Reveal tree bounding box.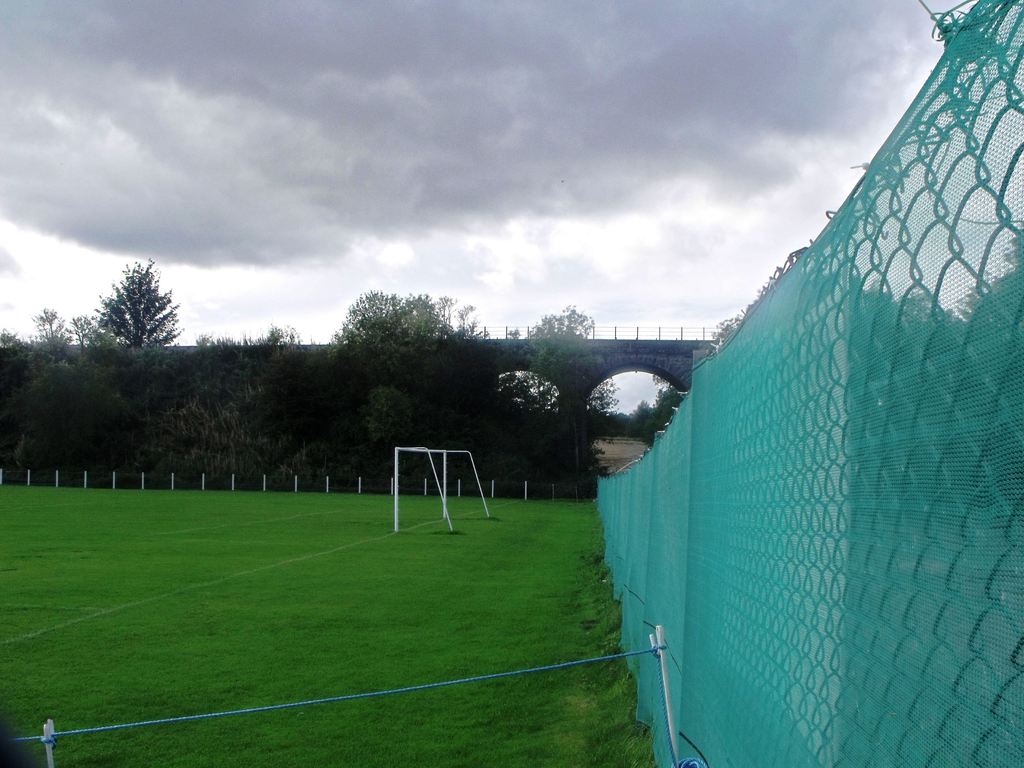
Revealed: bbox(81, 244, 170, 377).
